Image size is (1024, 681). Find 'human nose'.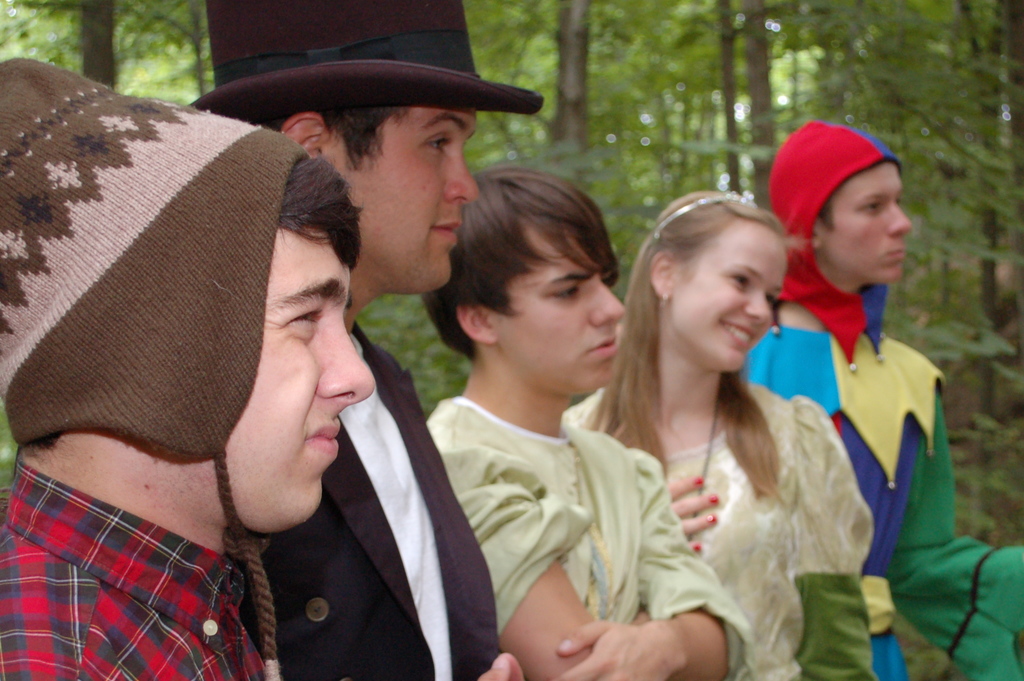
(316,315,376,406).
